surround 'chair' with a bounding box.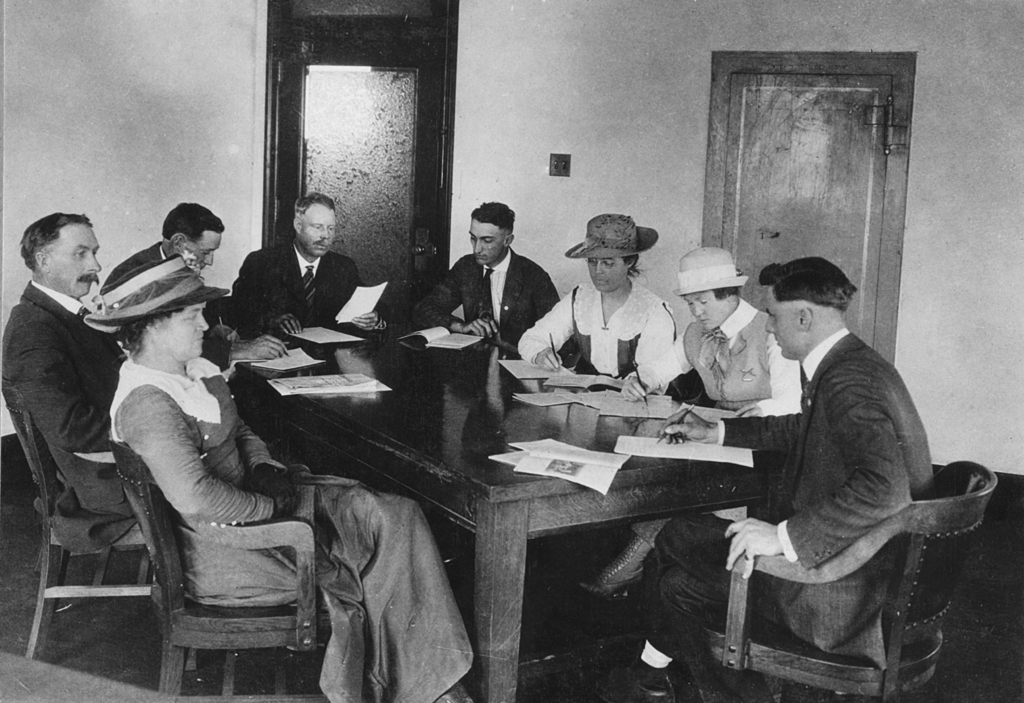
[129, 474, 345, 695].
